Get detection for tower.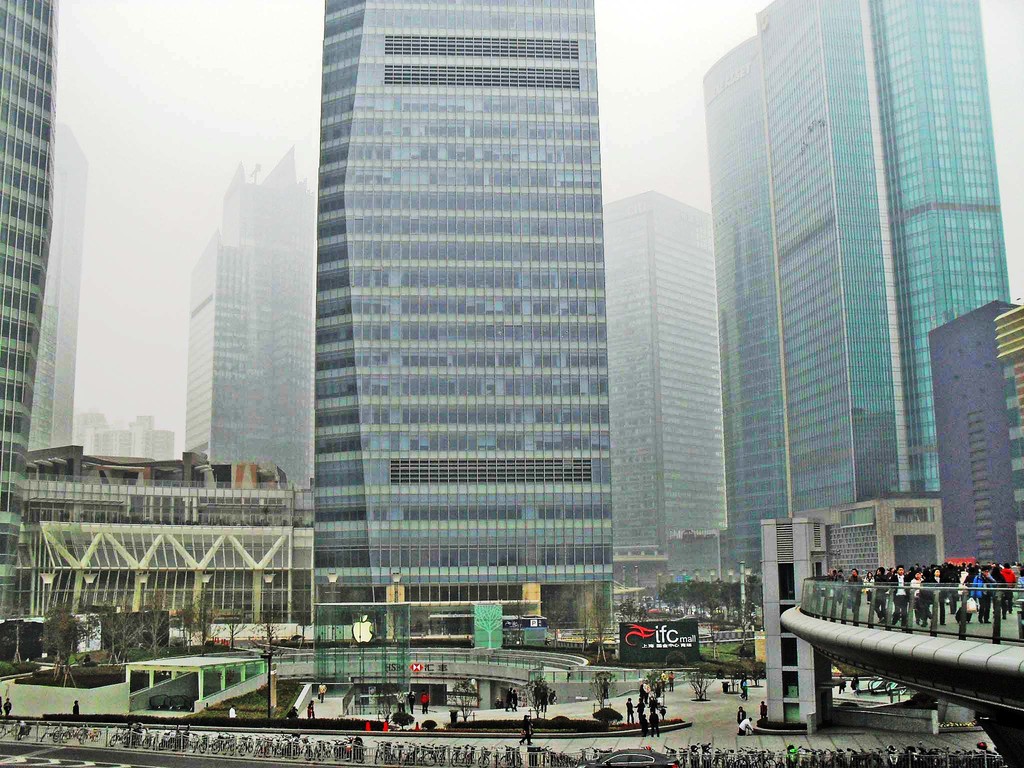
Detection: x1=922, y1=298, x2=1023, y2=595.
